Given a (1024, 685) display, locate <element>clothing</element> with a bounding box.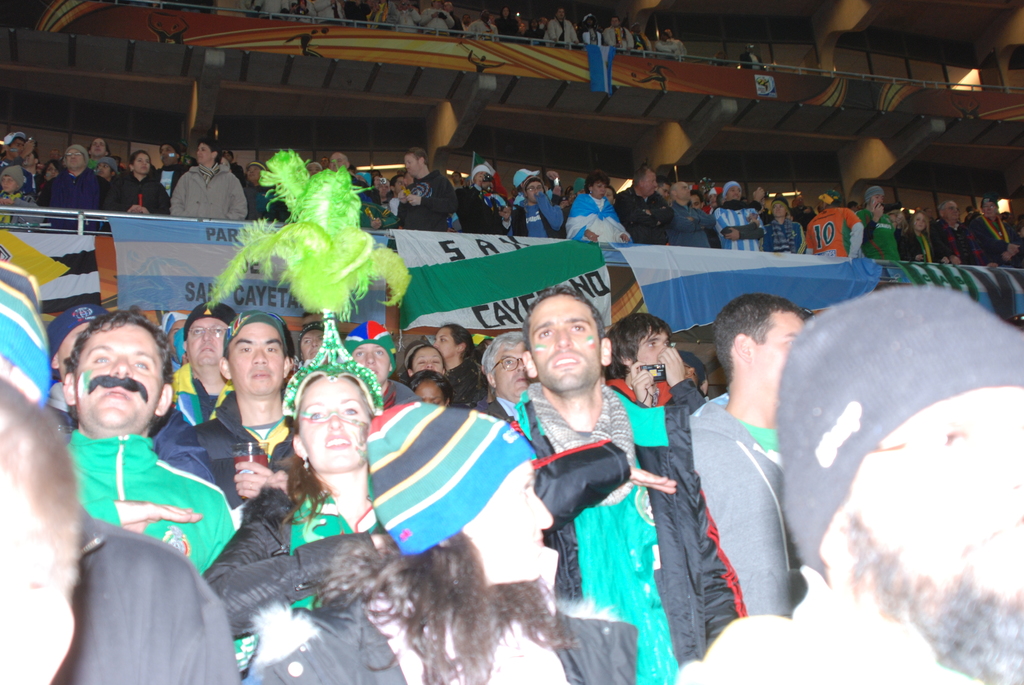
Located: (377, 379, 422, 417).
